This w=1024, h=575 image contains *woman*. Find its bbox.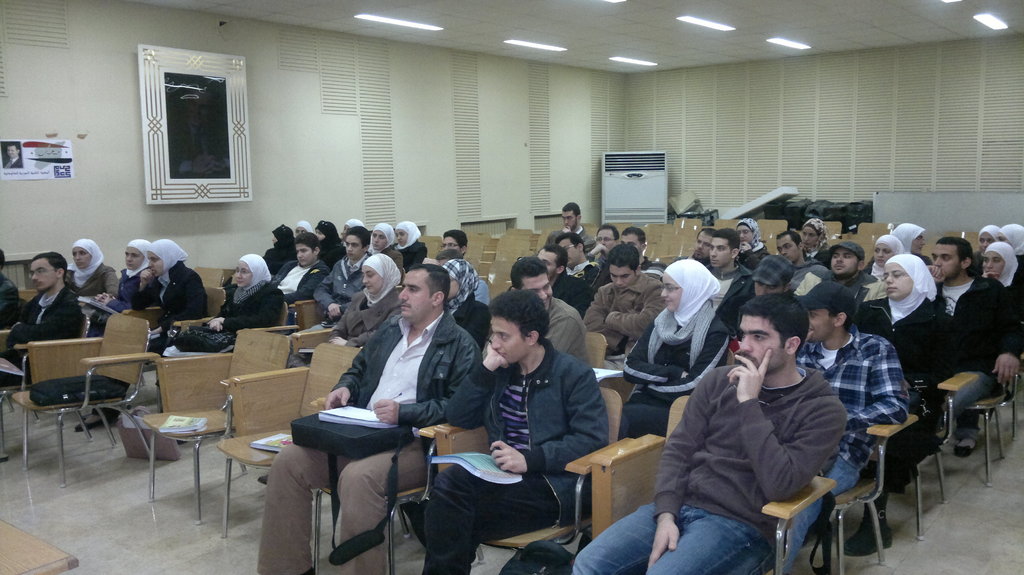
box(998, 224, 1023, 264).
